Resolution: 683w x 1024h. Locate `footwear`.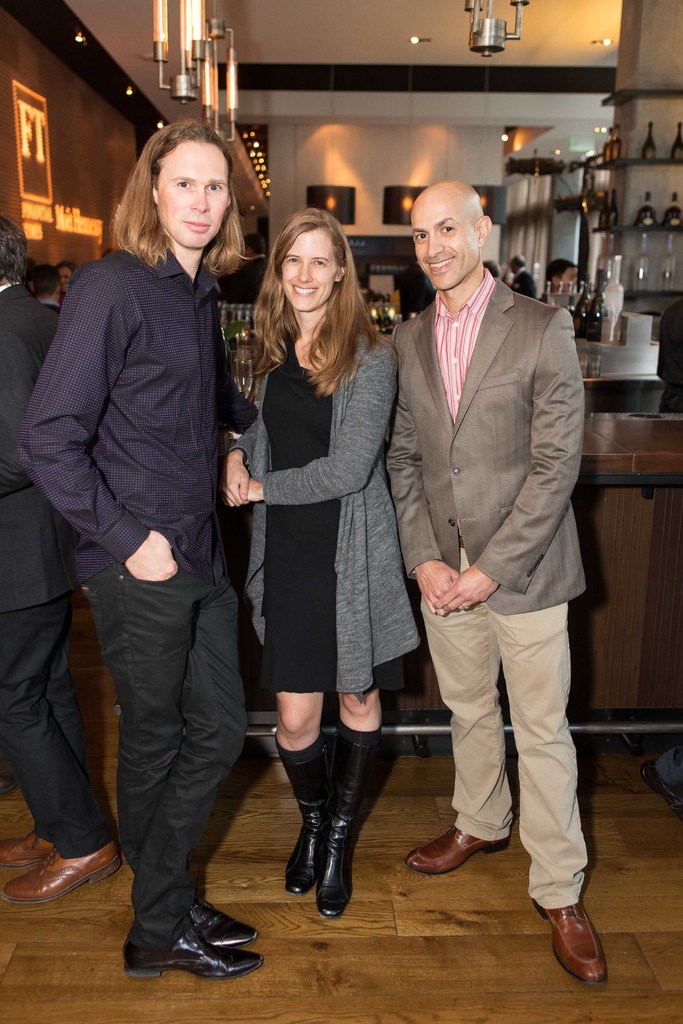
304 726 388 917.
